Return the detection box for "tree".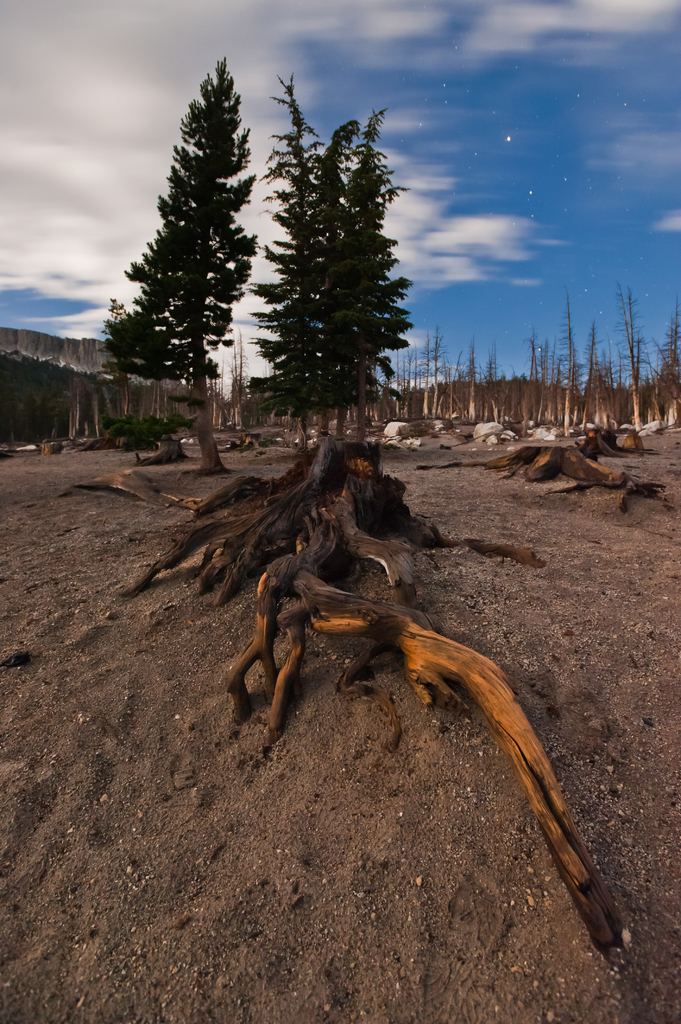
select_region(509, 328, 551, 421).
